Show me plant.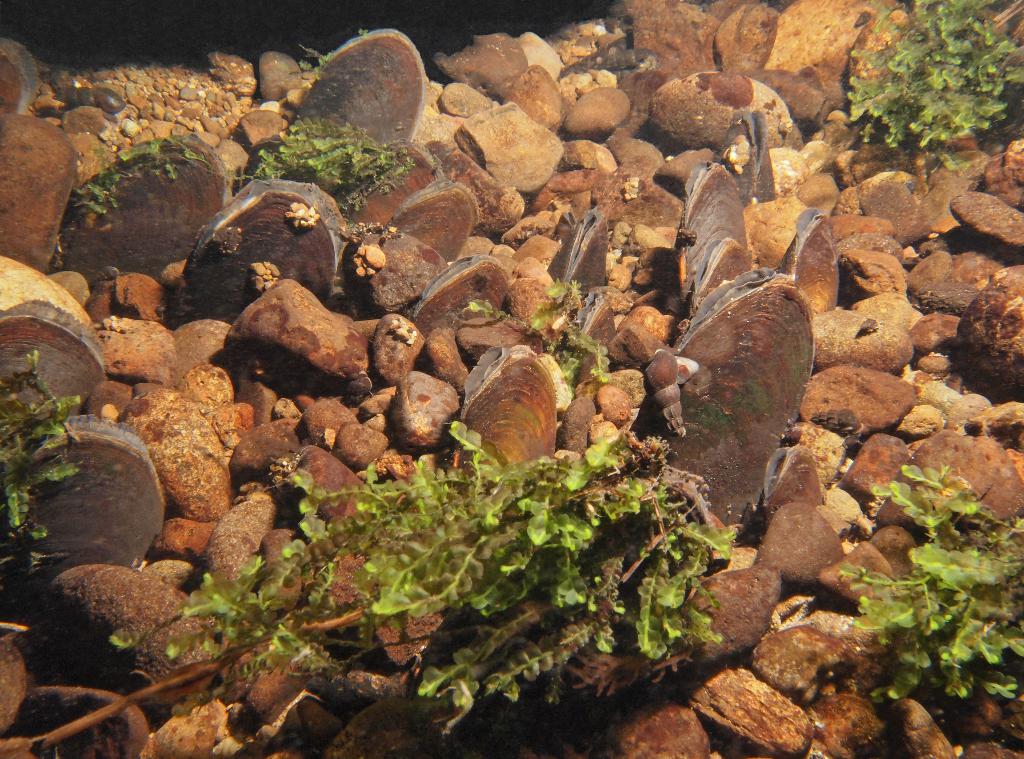
plant is here: 0, 347, 79, 550.
